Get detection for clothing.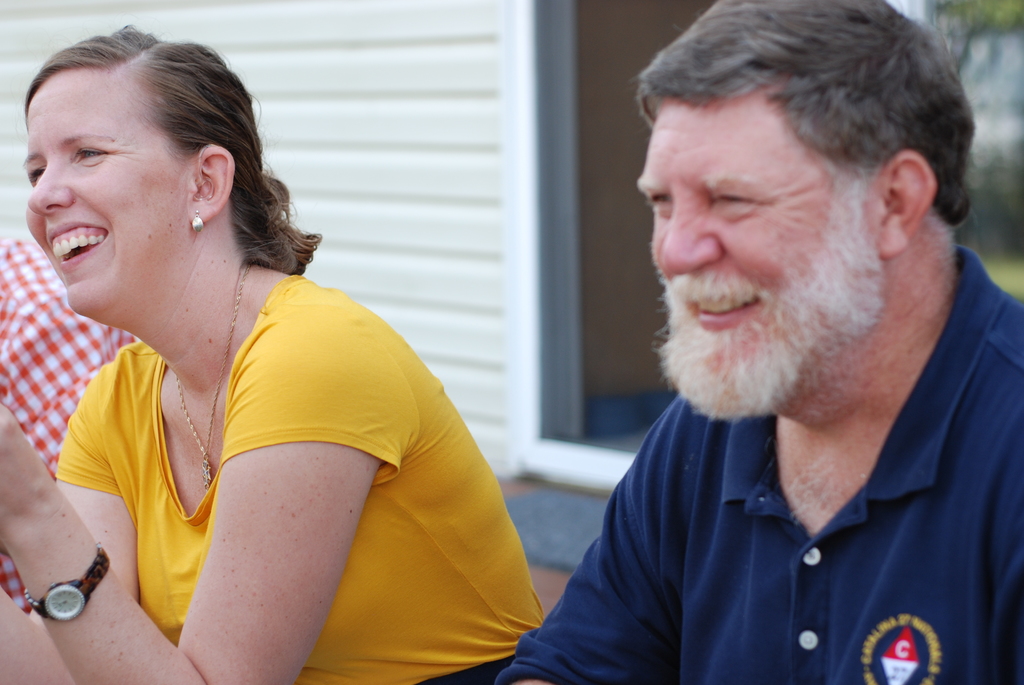
Detection: box=[53, 277, 545, 684].
